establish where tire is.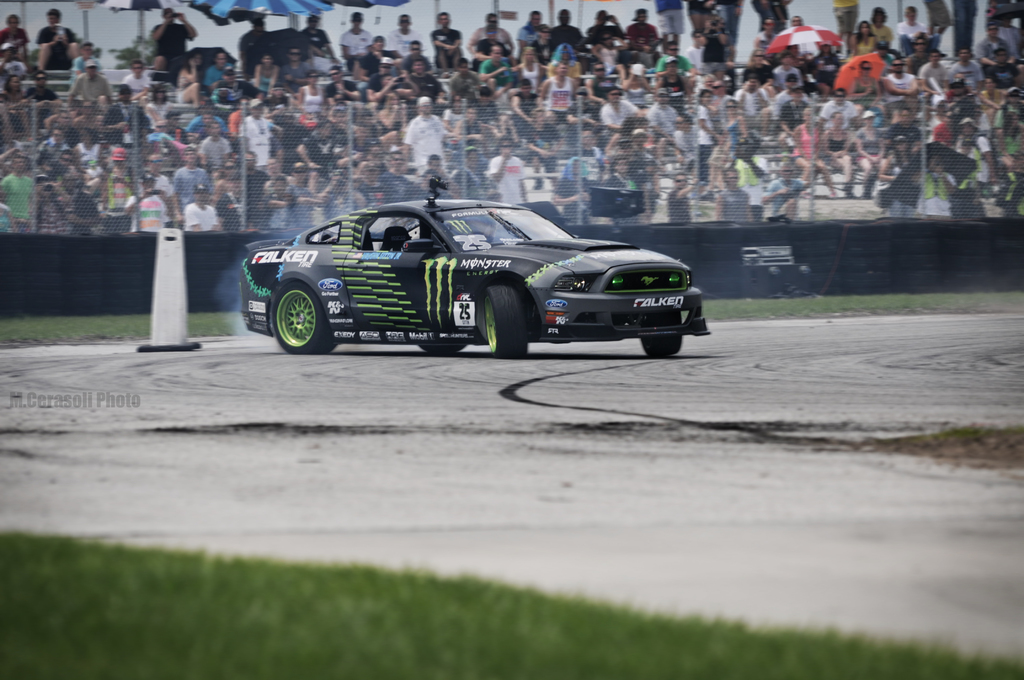
Established at (517, 202, 561, 218).
